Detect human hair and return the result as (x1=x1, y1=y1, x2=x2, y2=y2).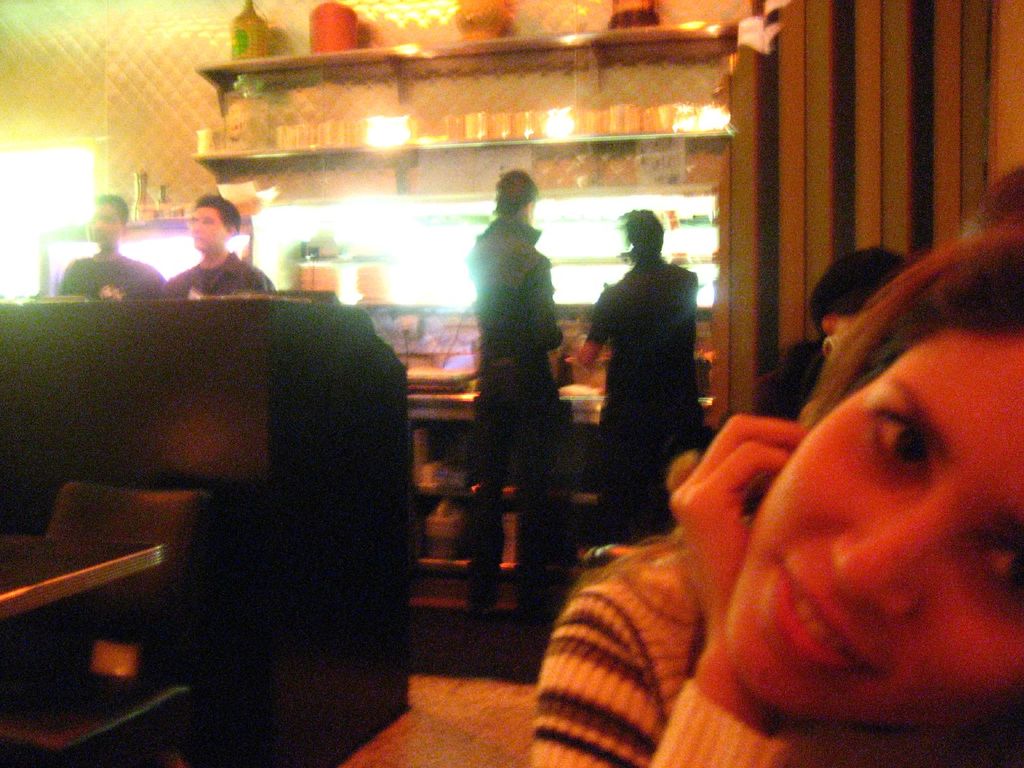
(x1=198, y1=197, x2=243, y2=238).
